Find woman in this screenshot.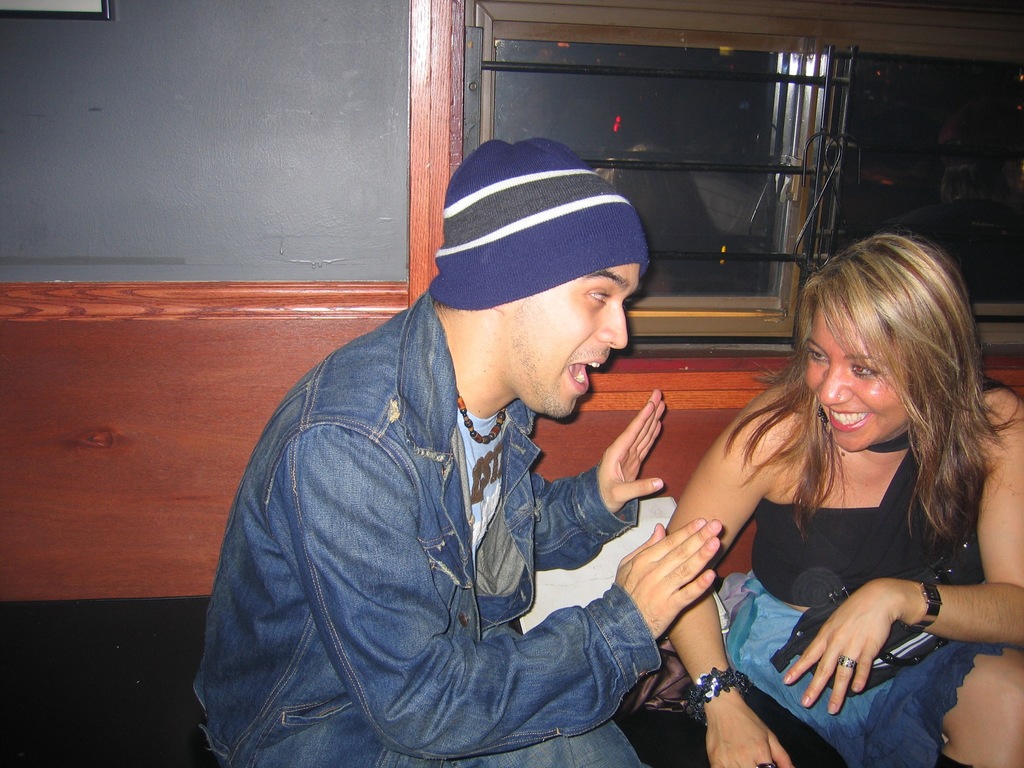
The bounding box for woman is [661, 225, 1016, 755].
